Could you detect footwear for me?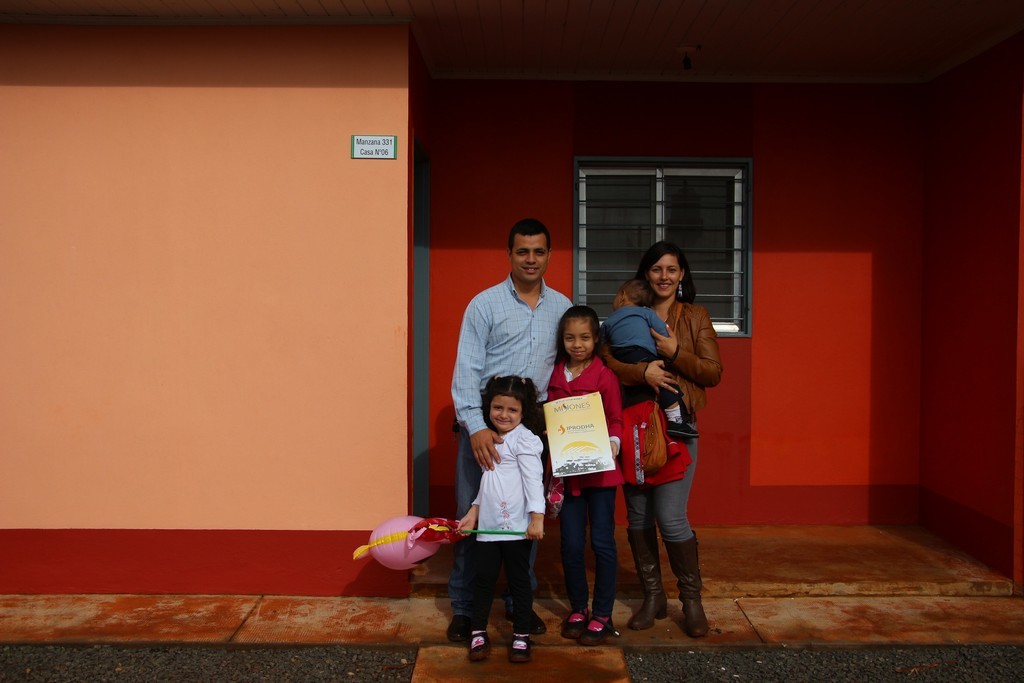
Detection result: {"x1": 666, "y1": 538, "x2": 711, "y2": 635}.
